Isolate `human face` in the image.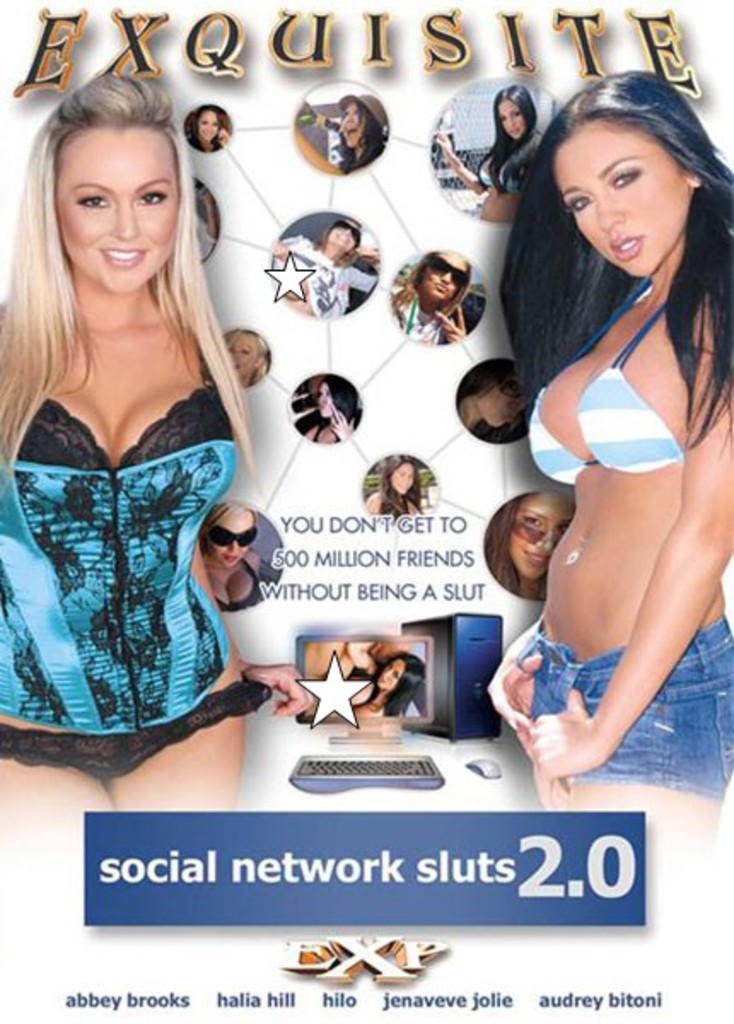
Isolated region: <region>224, 324, 263, 381</region>.
